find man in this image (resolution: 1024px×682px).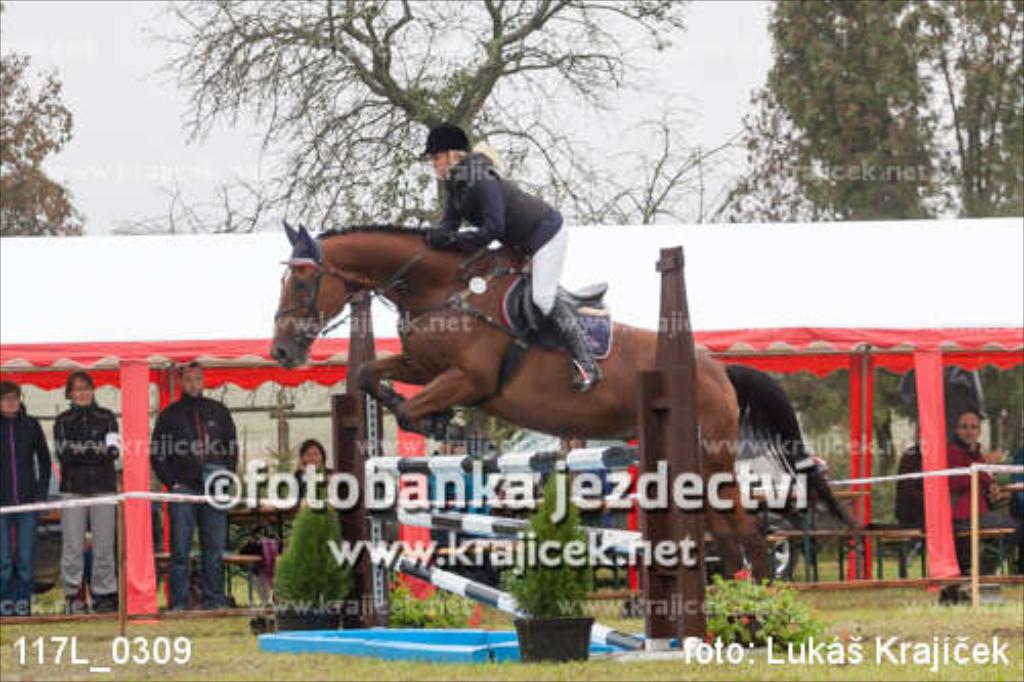
bbox=[422, 123, 598, 395].
